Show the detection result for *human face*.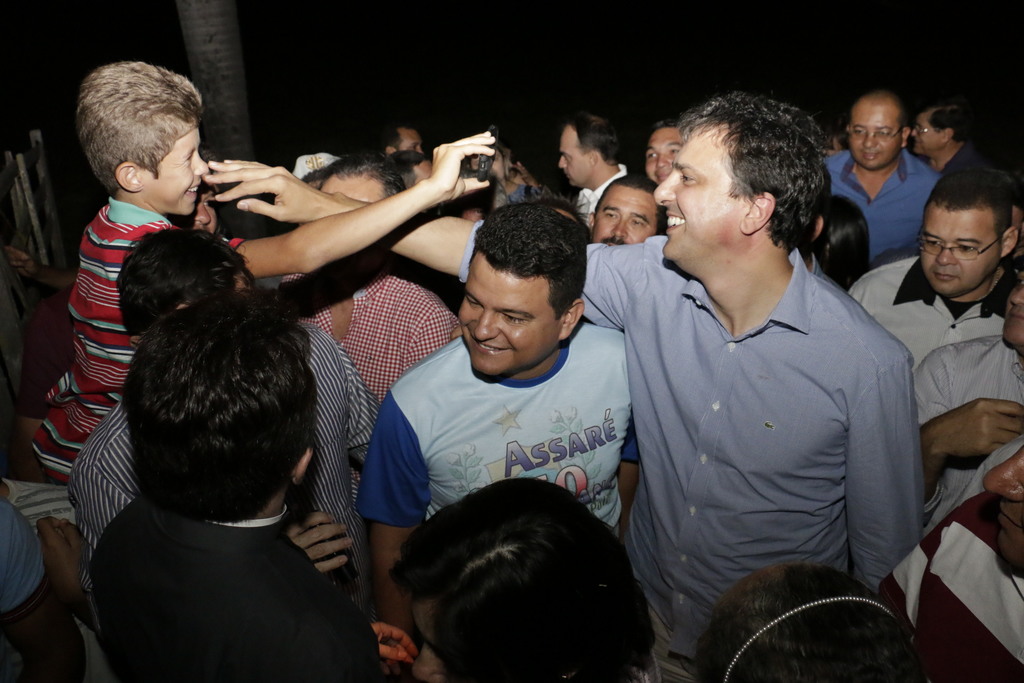
x1=593, y1=195, x2=661, y2=245.
